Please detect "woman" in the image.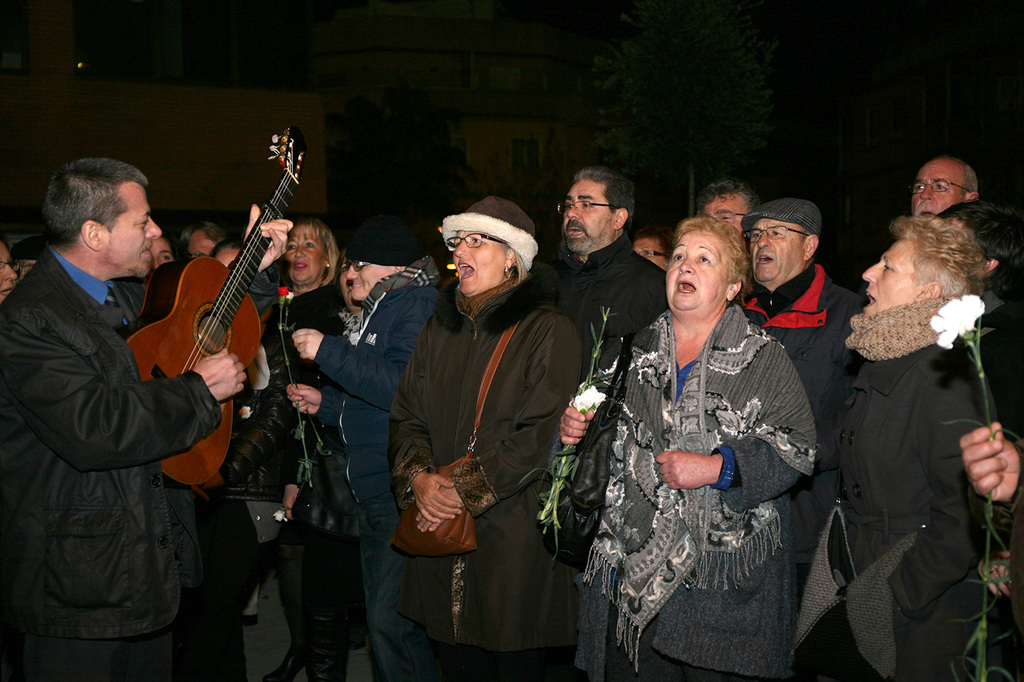
[x1=559, y1=213, x2=819, y2=681].
